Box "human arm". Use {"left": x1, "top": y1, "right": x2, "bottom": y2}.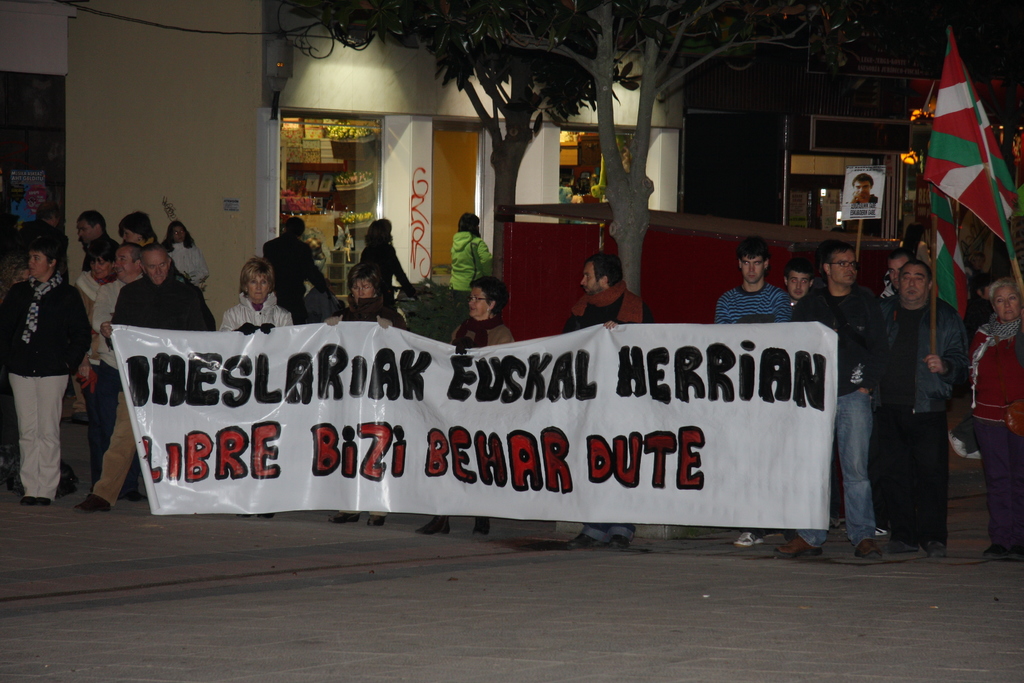
{"left": 851, "top": 289, "right": 895, "bottom": 399}.
